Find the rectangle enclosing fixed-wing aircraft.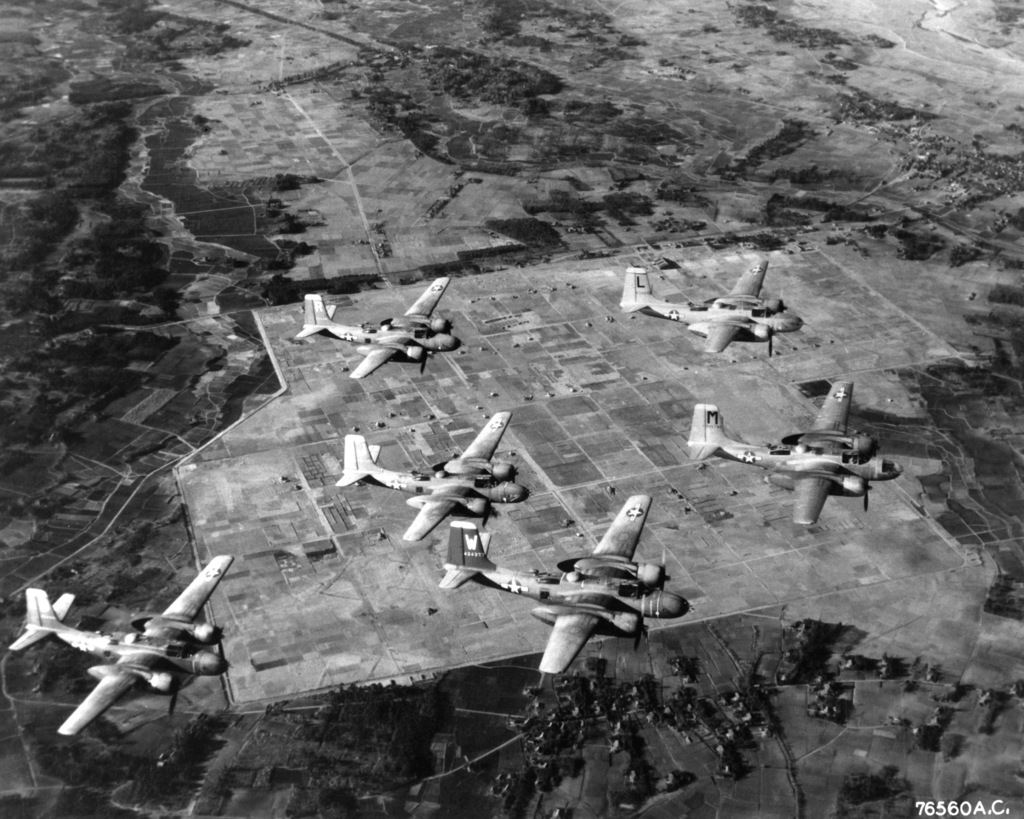
[687,377,906,521].
